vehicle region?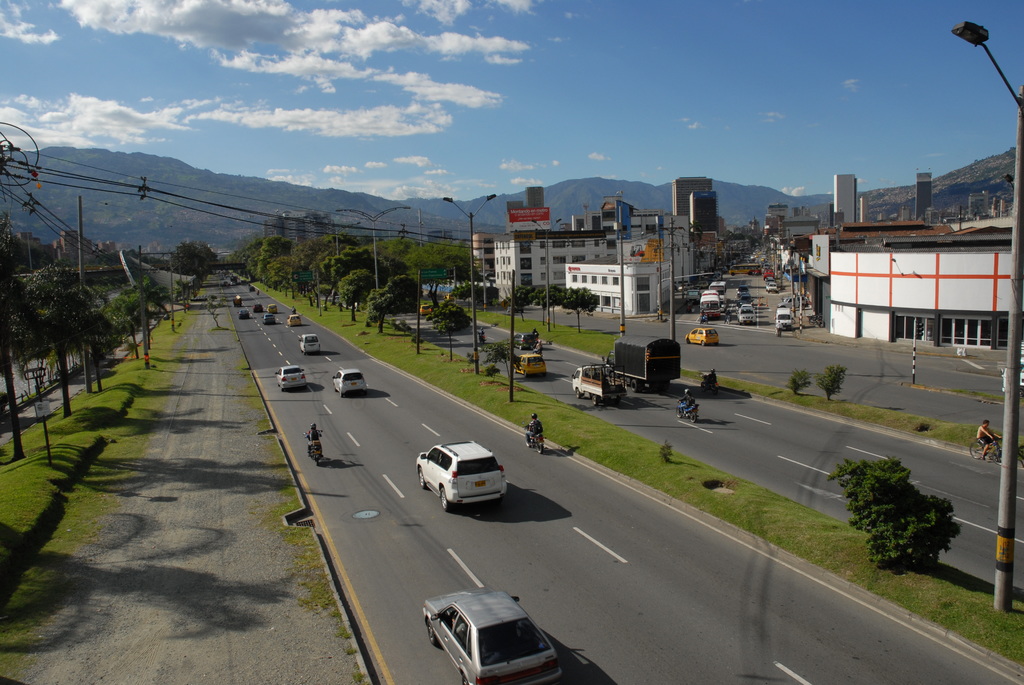
968 432 1002 465
